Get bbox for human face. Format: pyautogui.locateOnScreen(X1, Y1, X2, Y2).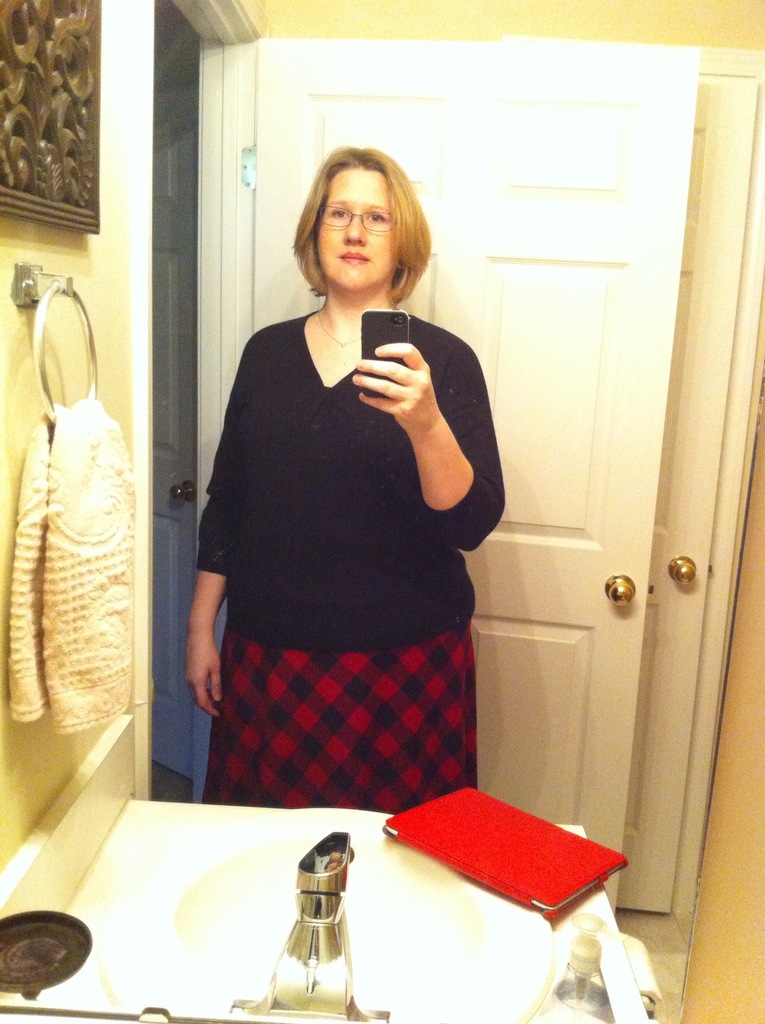
pyautogui.locateOnScreen(316, 165, 397, 289).
